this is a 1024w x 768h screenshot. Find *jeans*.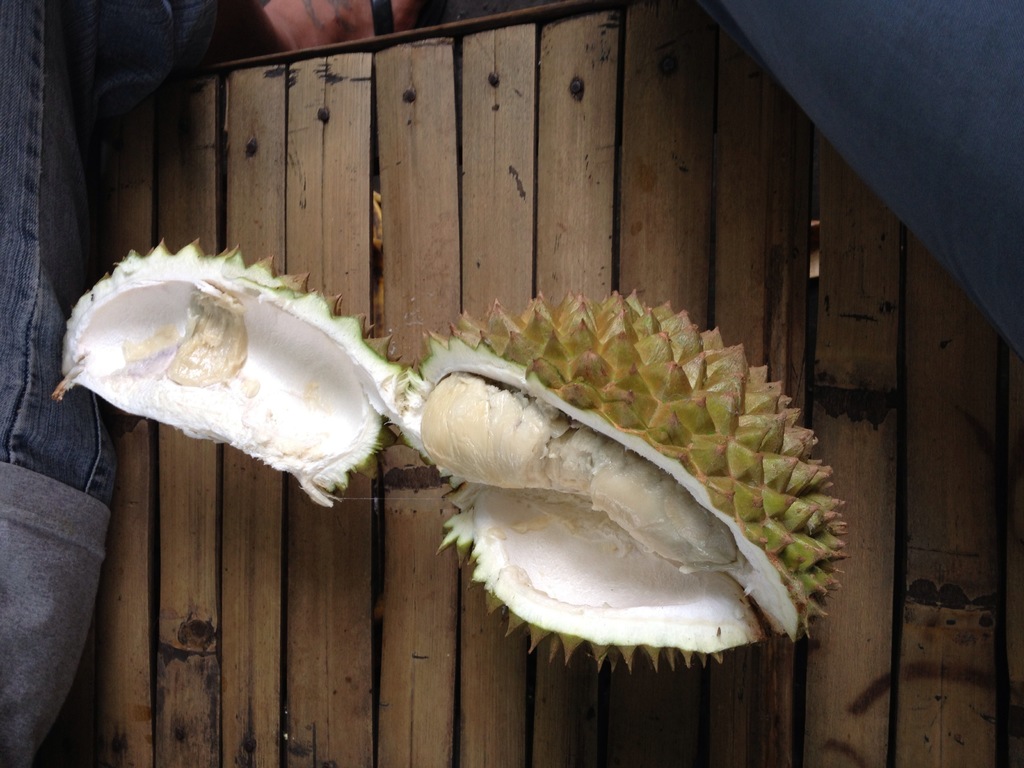
Bounding box: left=0, top=0, right=118, bottom=767.
